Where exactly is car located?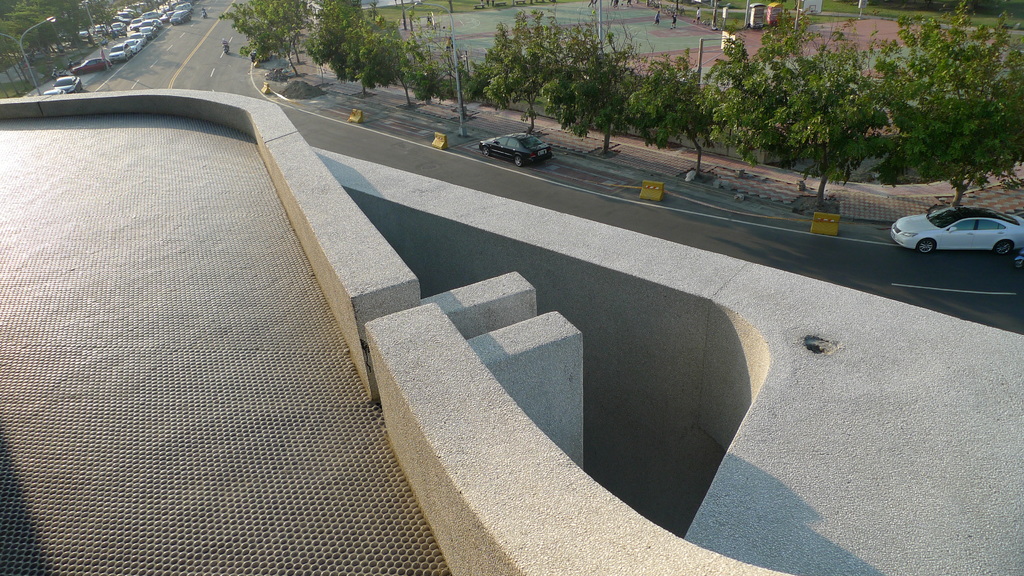
Its bounding box is (45,86,68,97).
